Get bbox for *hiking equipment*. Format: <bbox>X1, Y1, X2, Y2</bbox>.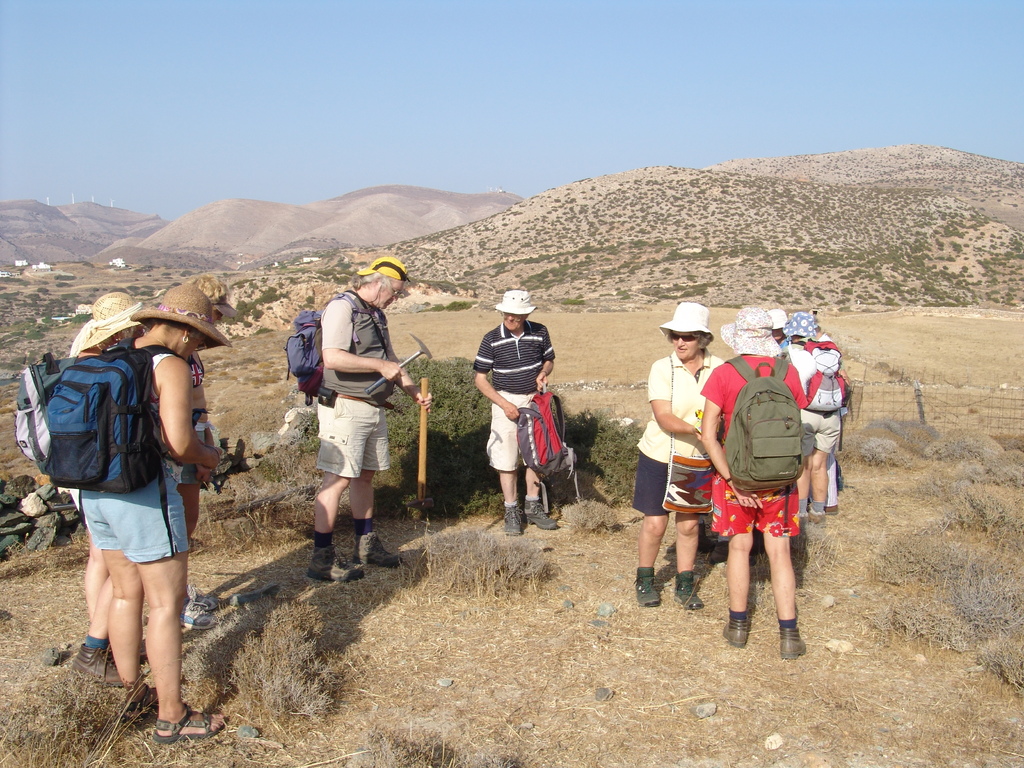
<bbox>44, 331, 184, 492</bbox>.
